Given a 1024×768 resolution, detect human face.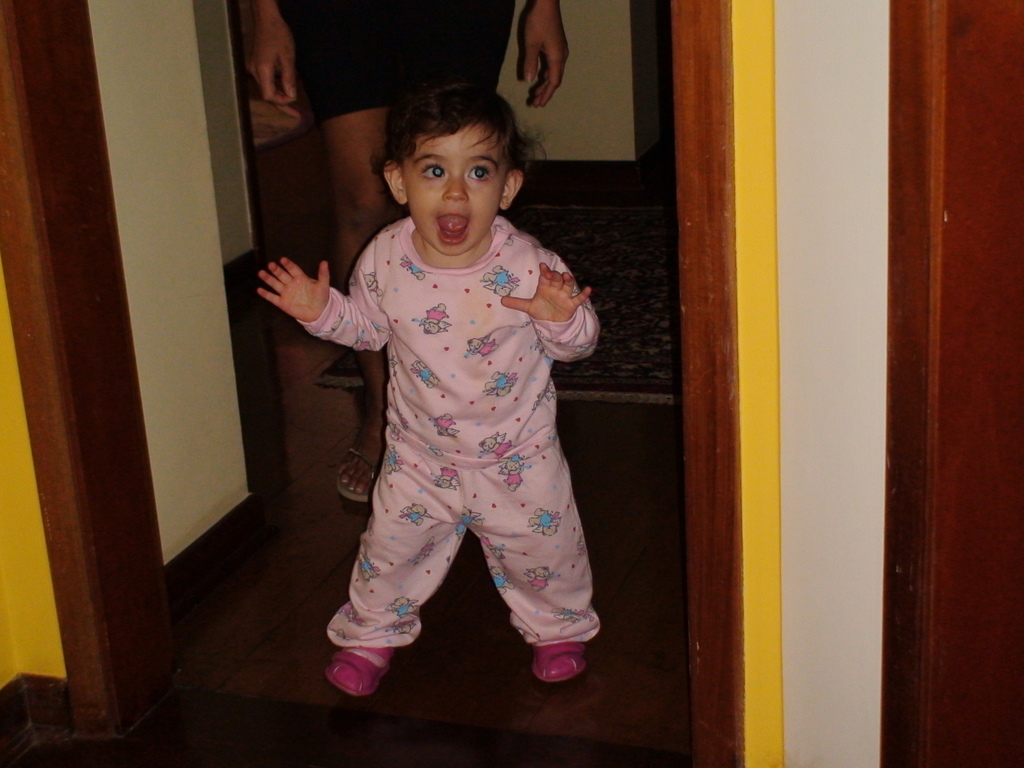
404, 125, 504, 257.
